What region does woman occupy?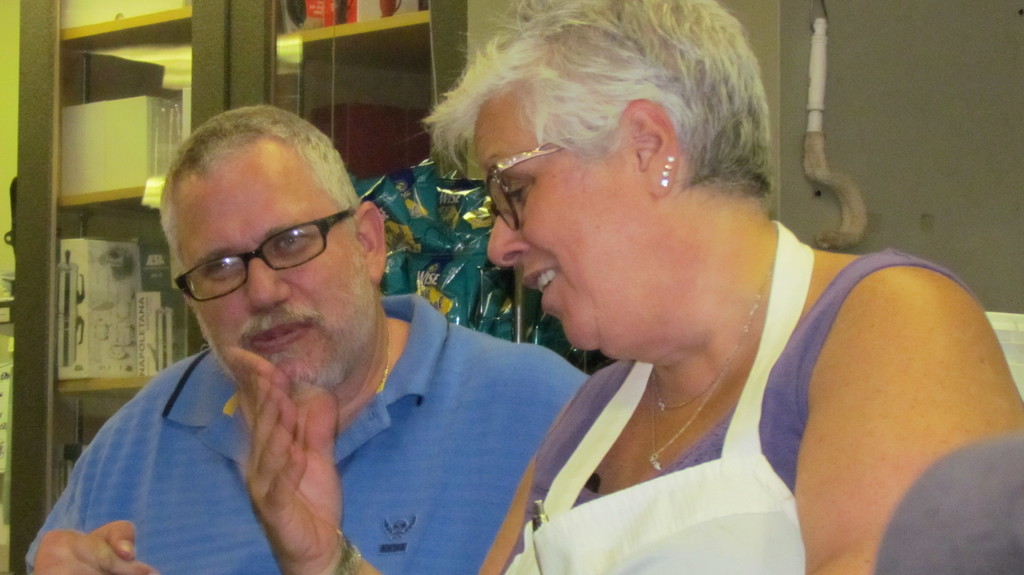
<region>422, 0, 1023, 574</region>.
